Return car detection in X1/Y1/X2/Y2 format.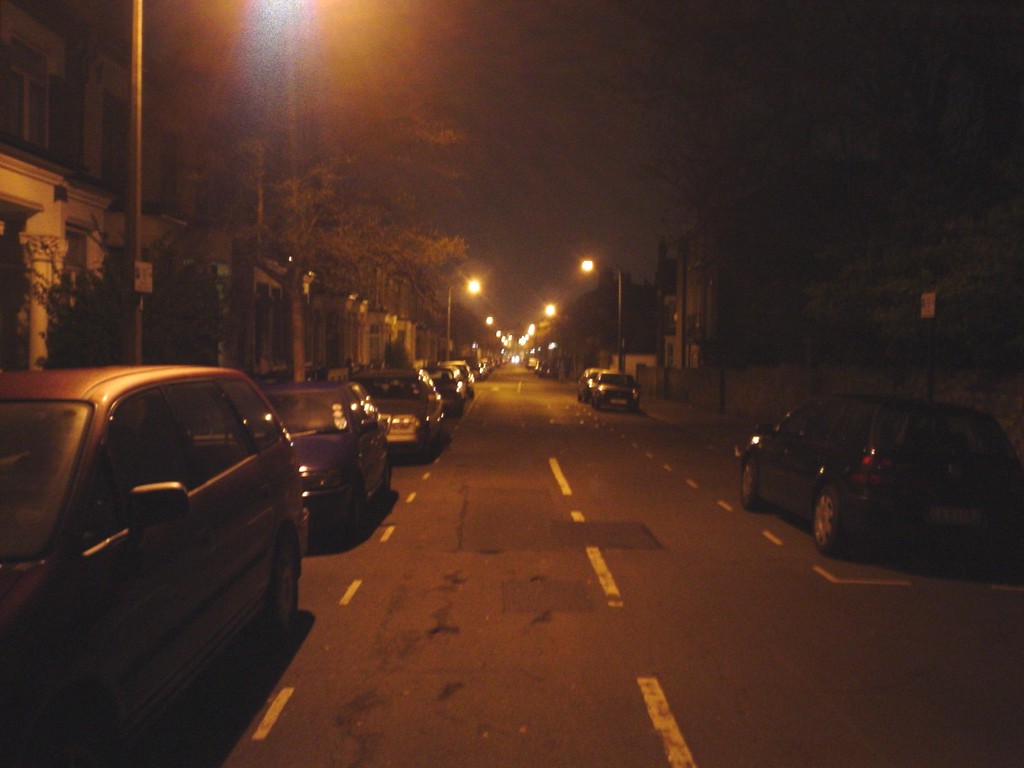
451/359/477/403.
